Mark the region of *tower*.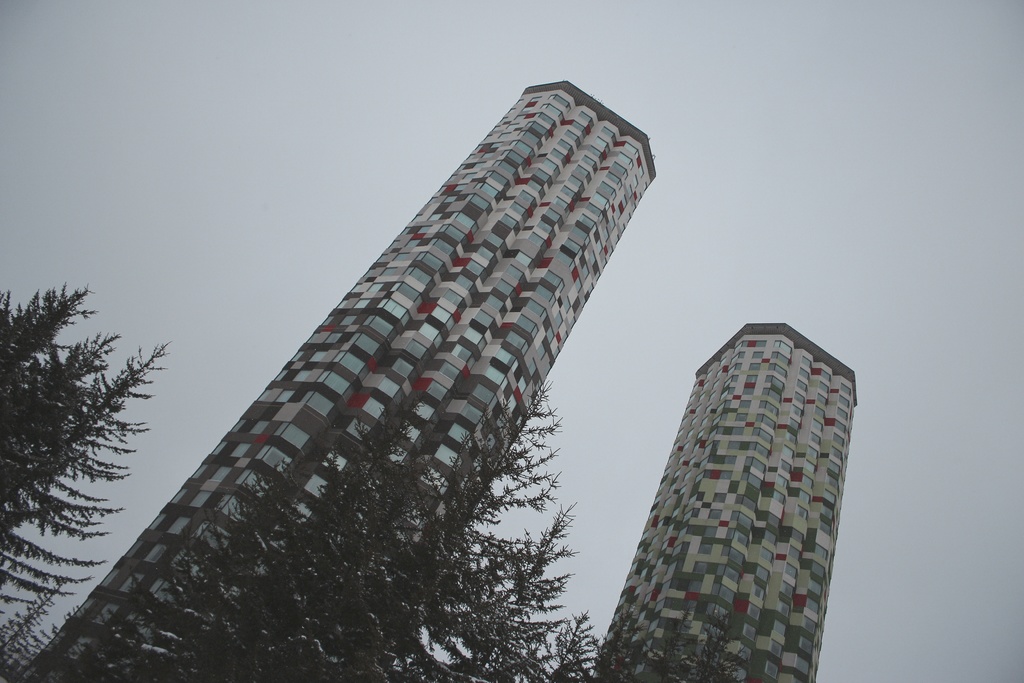
Region: bbox=[26, 79, 663, 682].
